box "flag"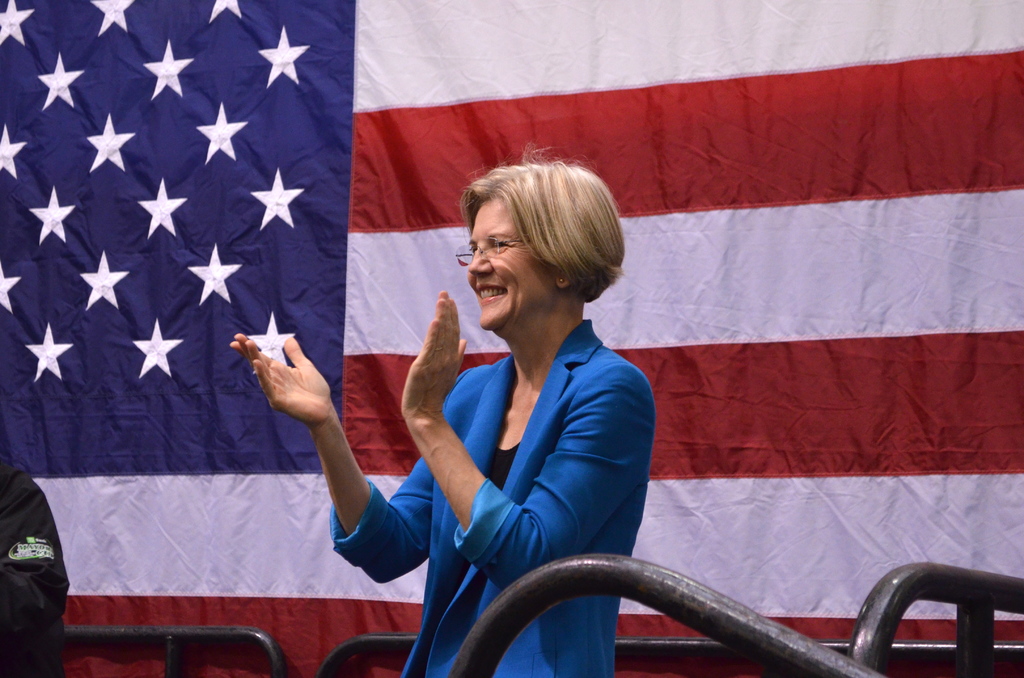
Rect(0, 0, 1023, 647)
